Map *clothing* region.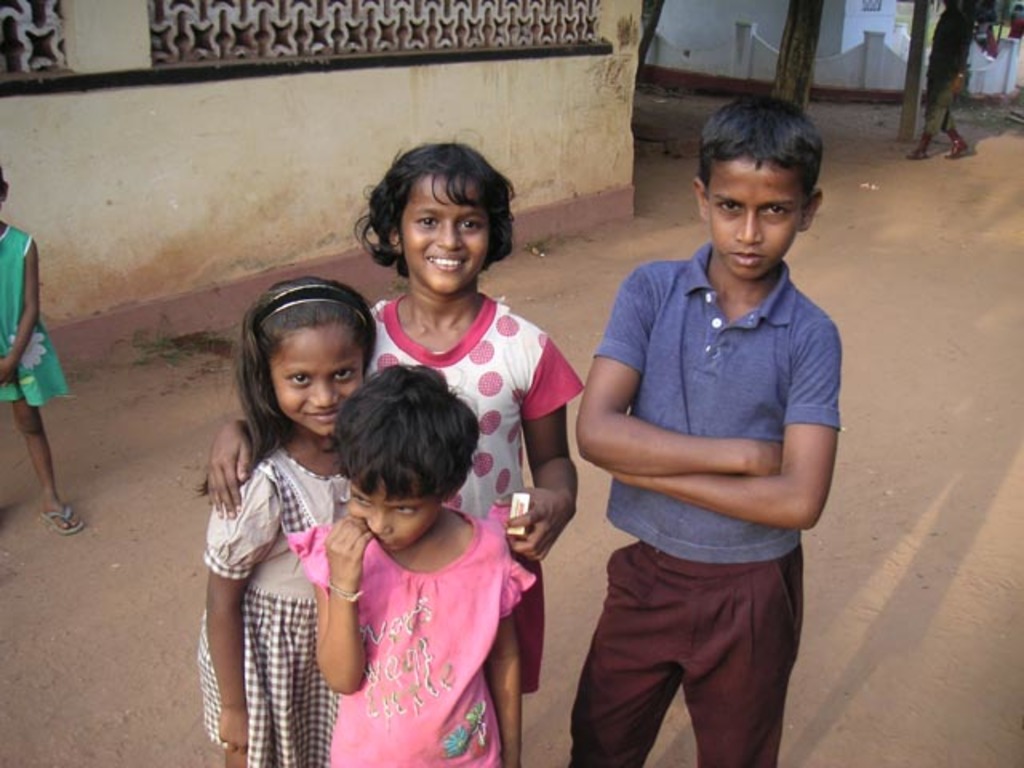
Mapped to 285/494/539/766.
